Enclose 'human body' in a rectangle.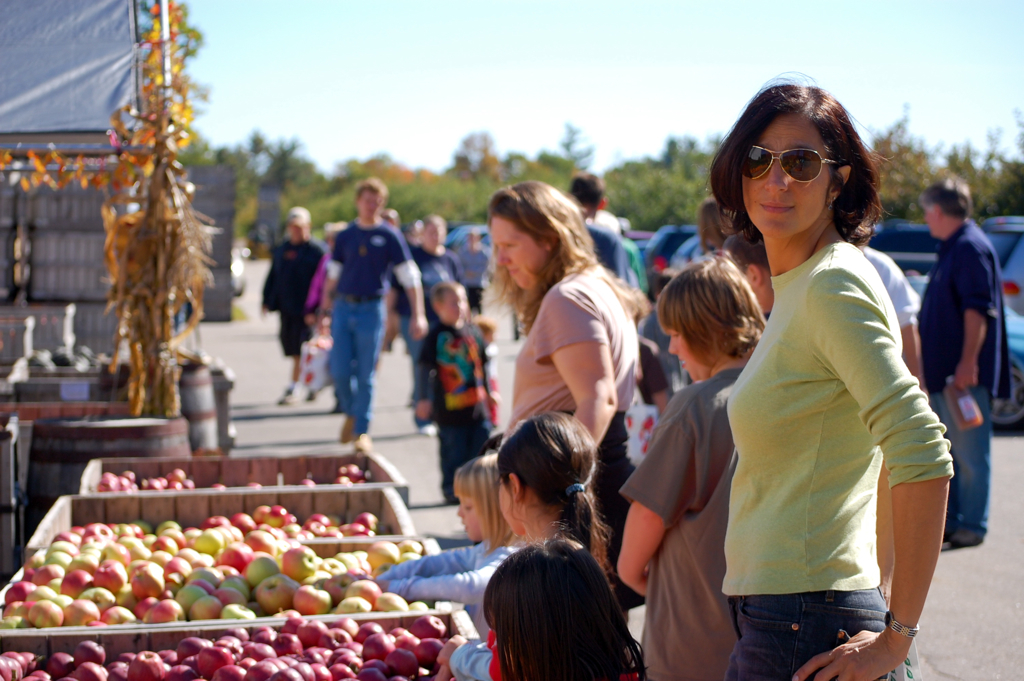
(left=916, top=176, right=1009, bottom=552).
